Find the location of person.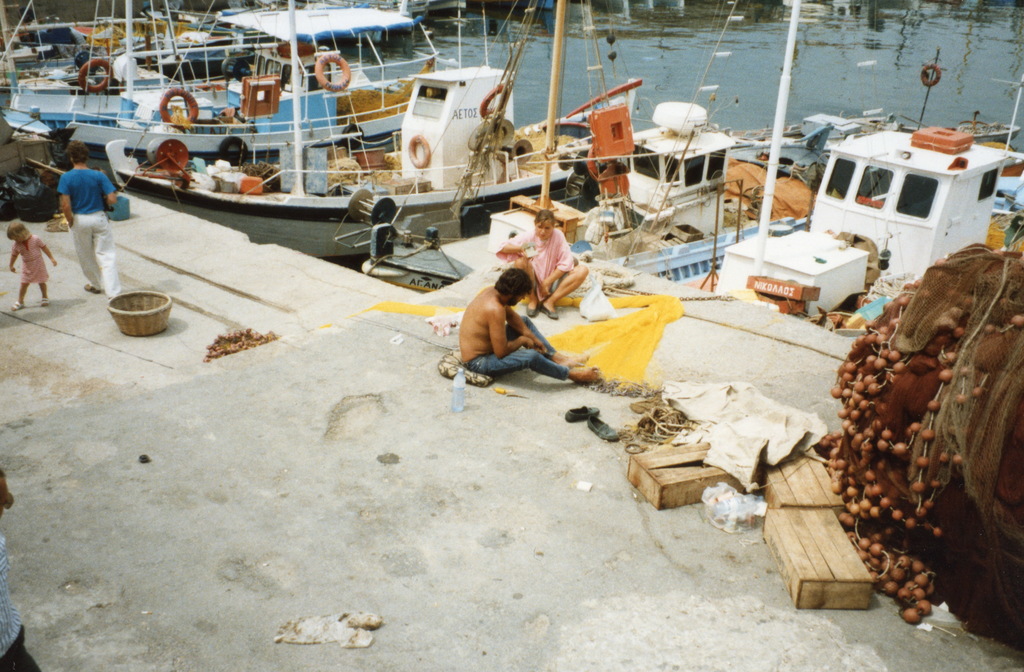
Location: <bbox>42, 136, 129, 313</bbox>.
